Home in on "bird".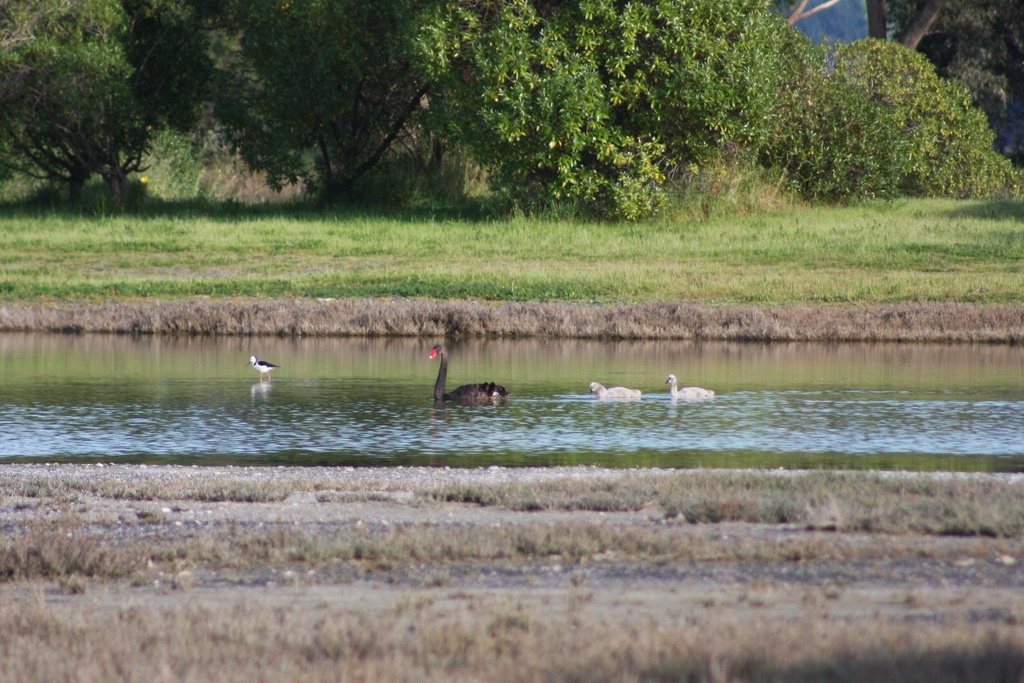
Homed in at region(666, 372, 717, 402).
